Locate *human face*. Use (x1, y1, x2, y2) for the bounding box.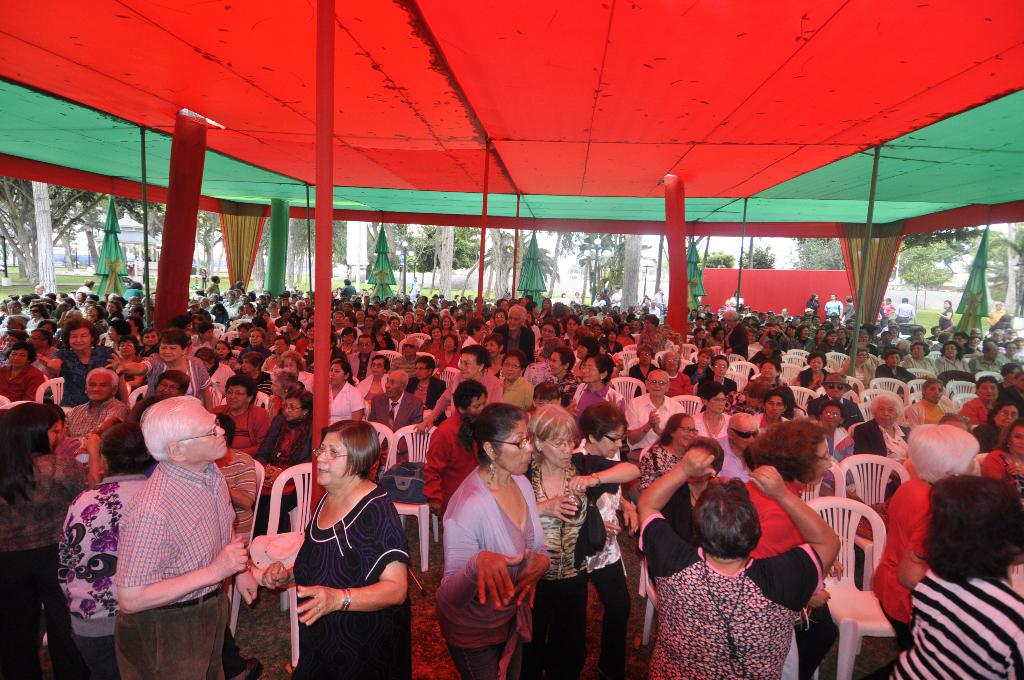
(648, 373, 666, 394).
